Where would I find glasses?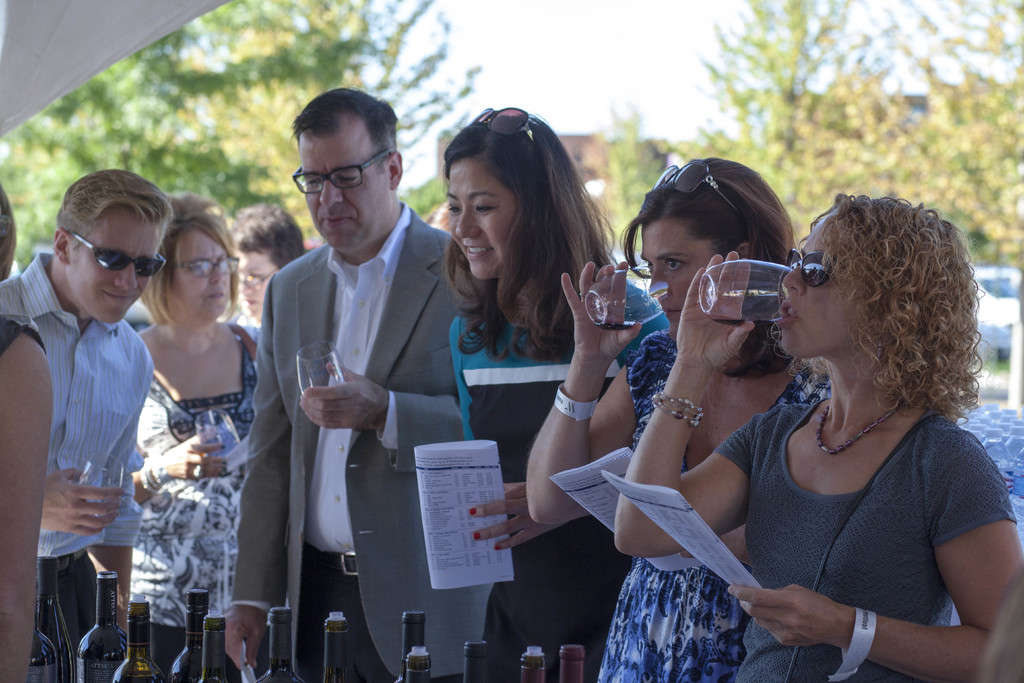
At [242, 265, 277, 289].
